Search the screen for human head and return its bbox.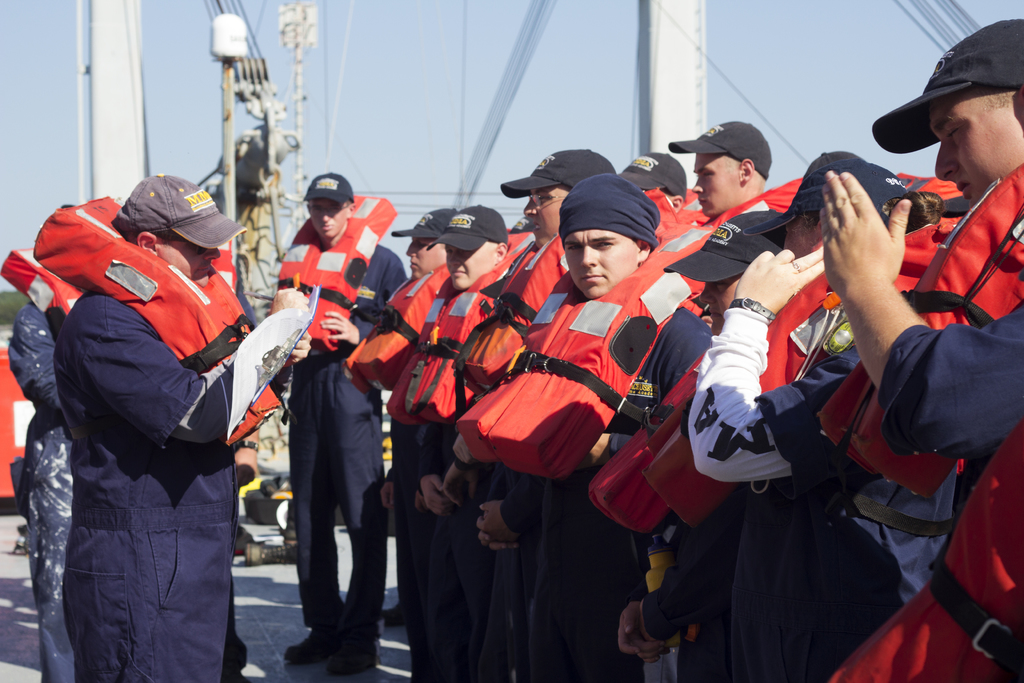
Found: (524,149,618,254).
